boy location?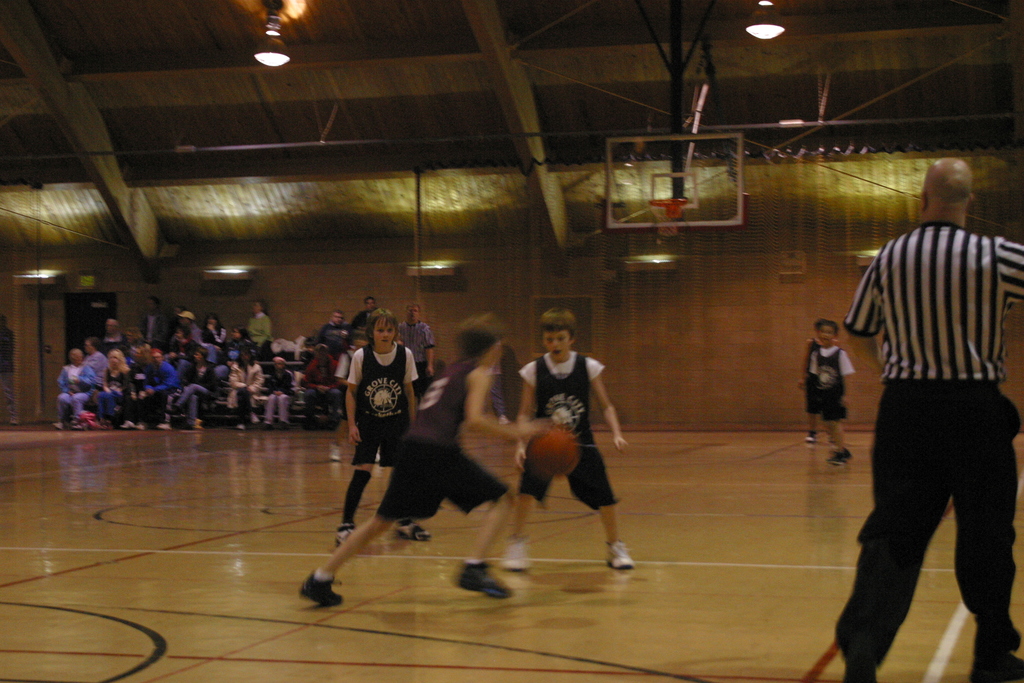
[337, 309, 428, 540]
